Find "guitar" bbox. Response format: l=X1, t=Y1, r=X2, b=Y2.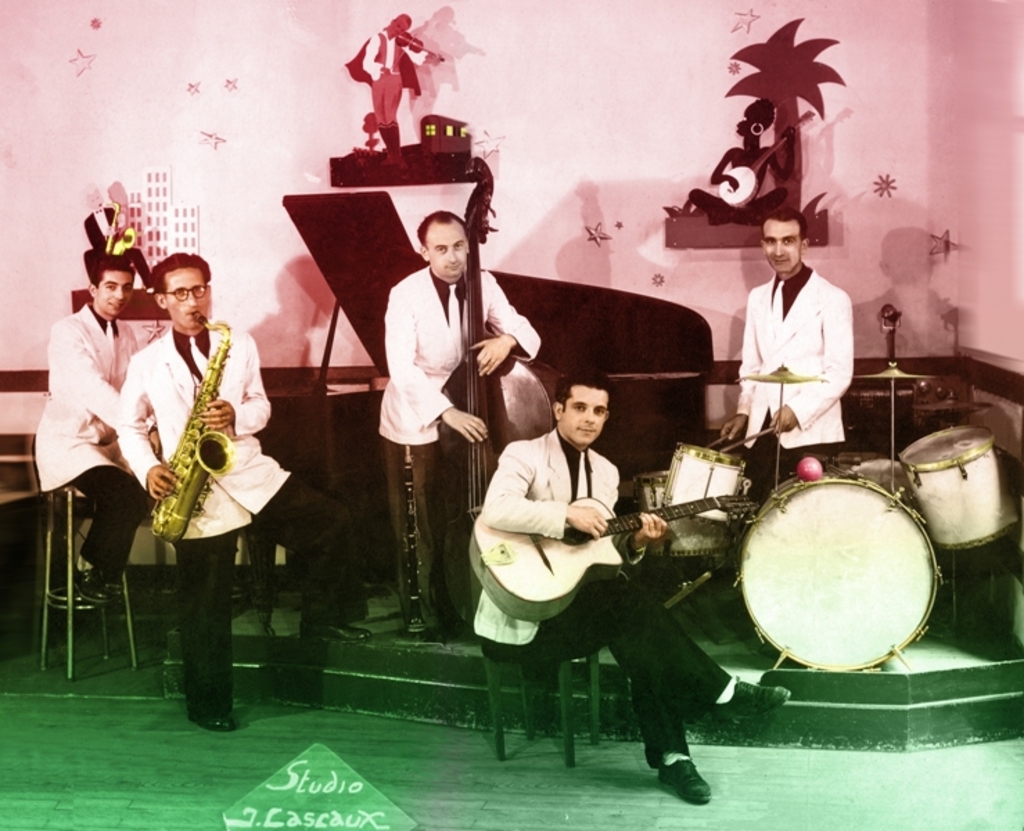
l=463, t=496, r=755, b=623.
